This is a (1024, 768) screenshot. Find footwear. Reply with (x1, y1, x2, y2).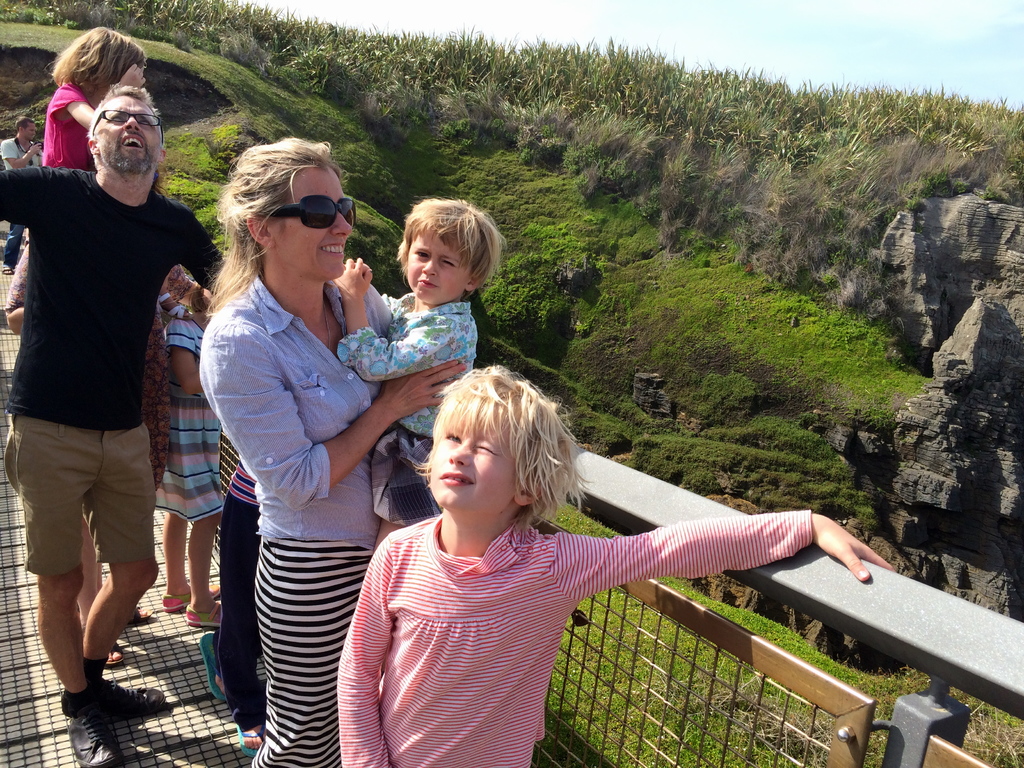
(38, 669, 124, 740).
